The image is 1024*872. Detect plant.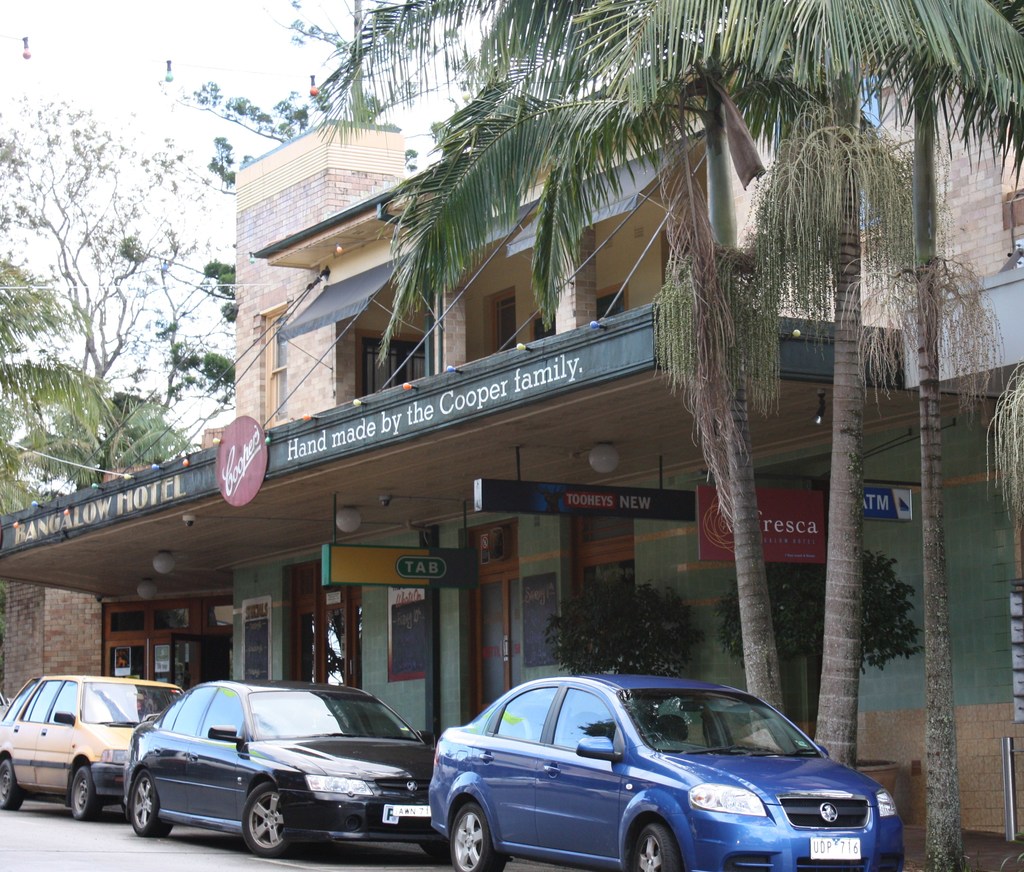
Detection: BBox(652, 715, 688, 741).
